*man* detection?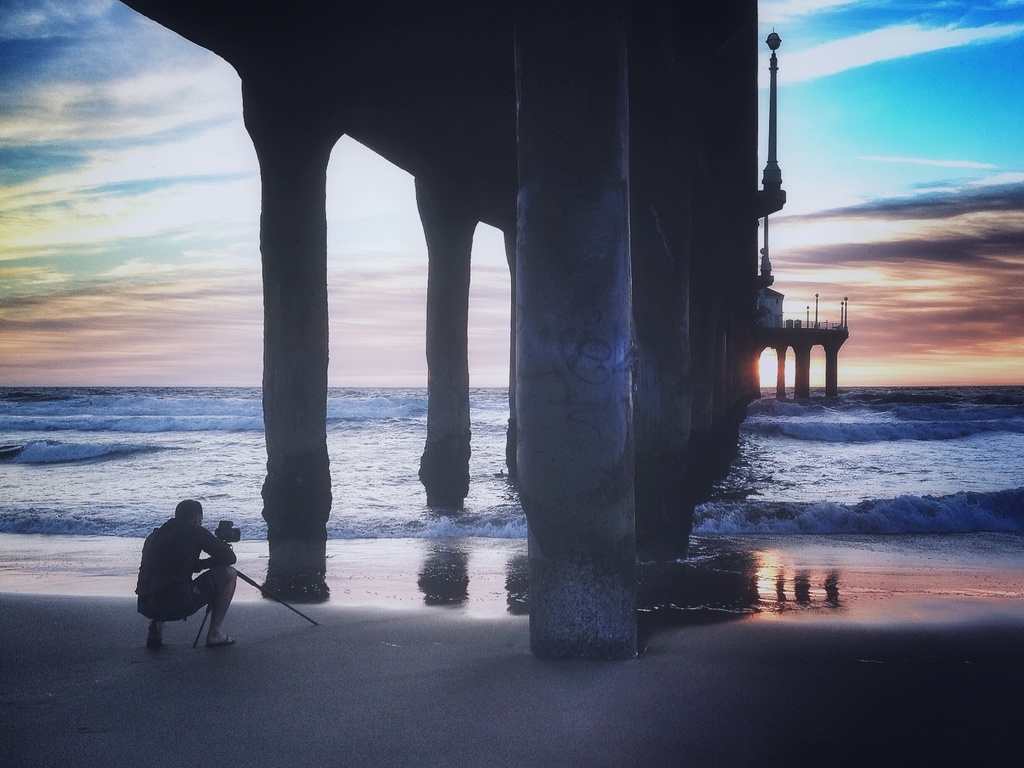
(x1=133, y1=494, x2=248, y2=655)
